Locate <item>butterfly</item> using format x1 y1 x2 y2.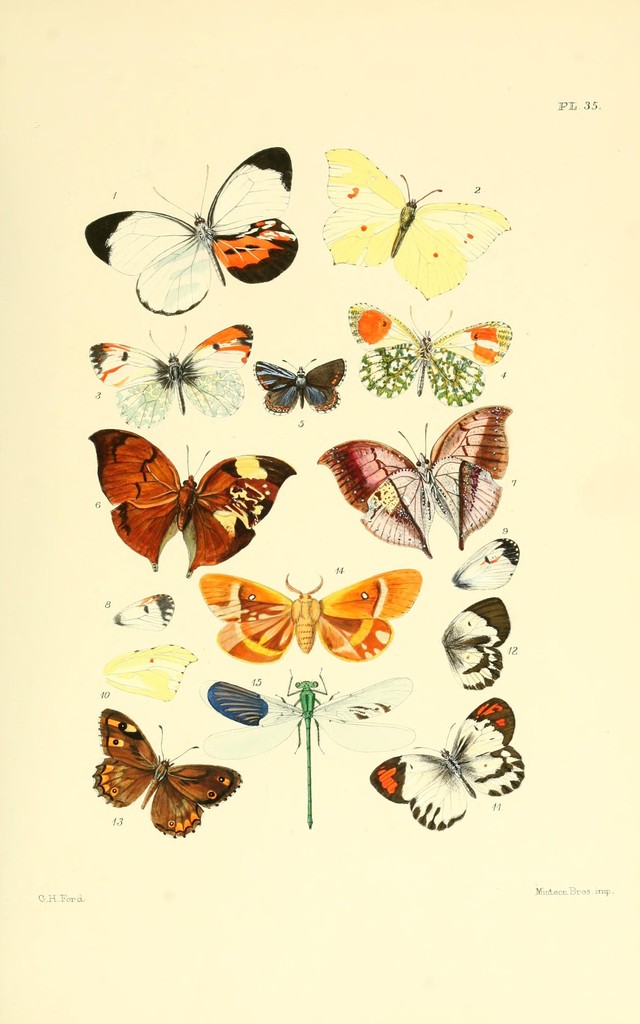
93 323 250 428.
